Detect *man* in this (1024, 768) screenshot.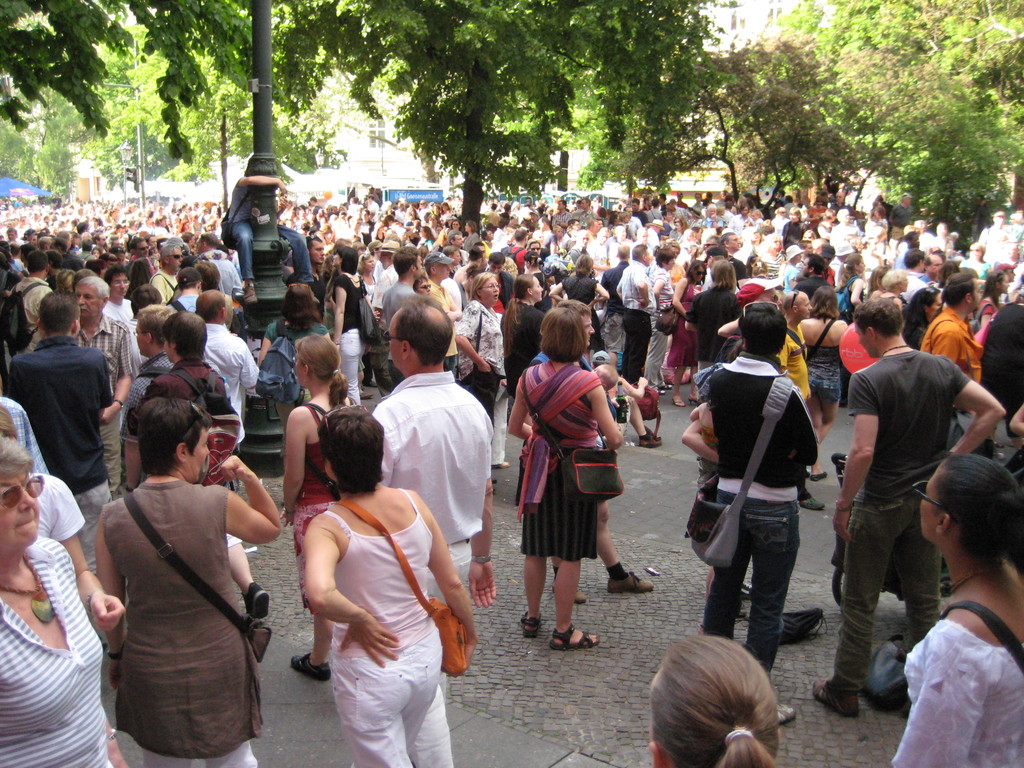
Detection: locate(900, 244, 932, 296).
